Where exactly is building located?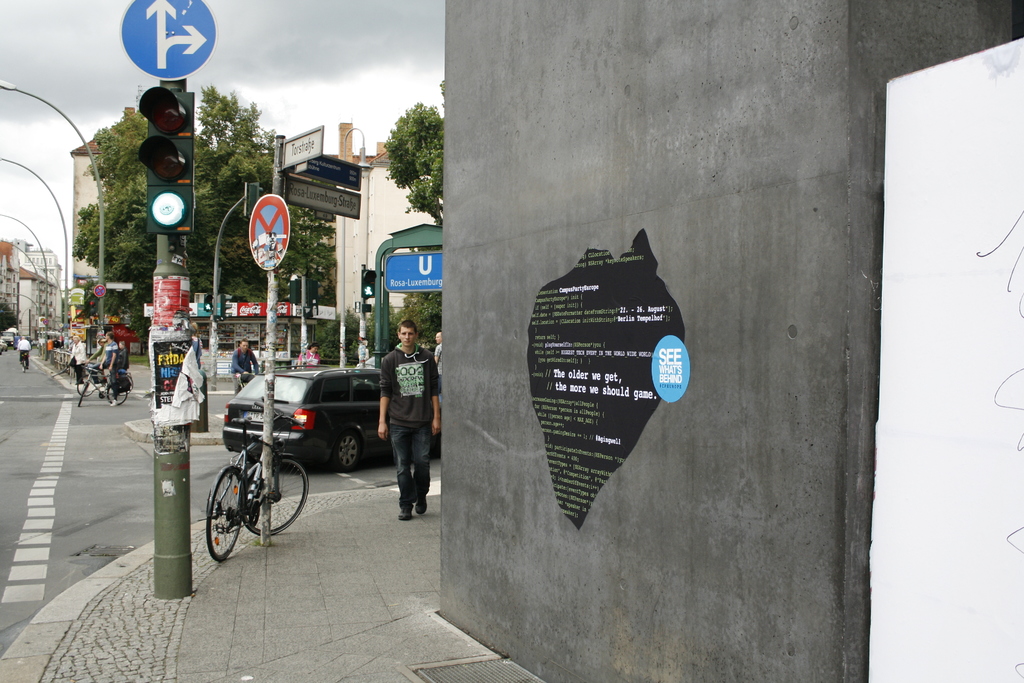
Its bounding box is {"left": 437, "top": 0, "right": 1020, "bottom": 682}.
